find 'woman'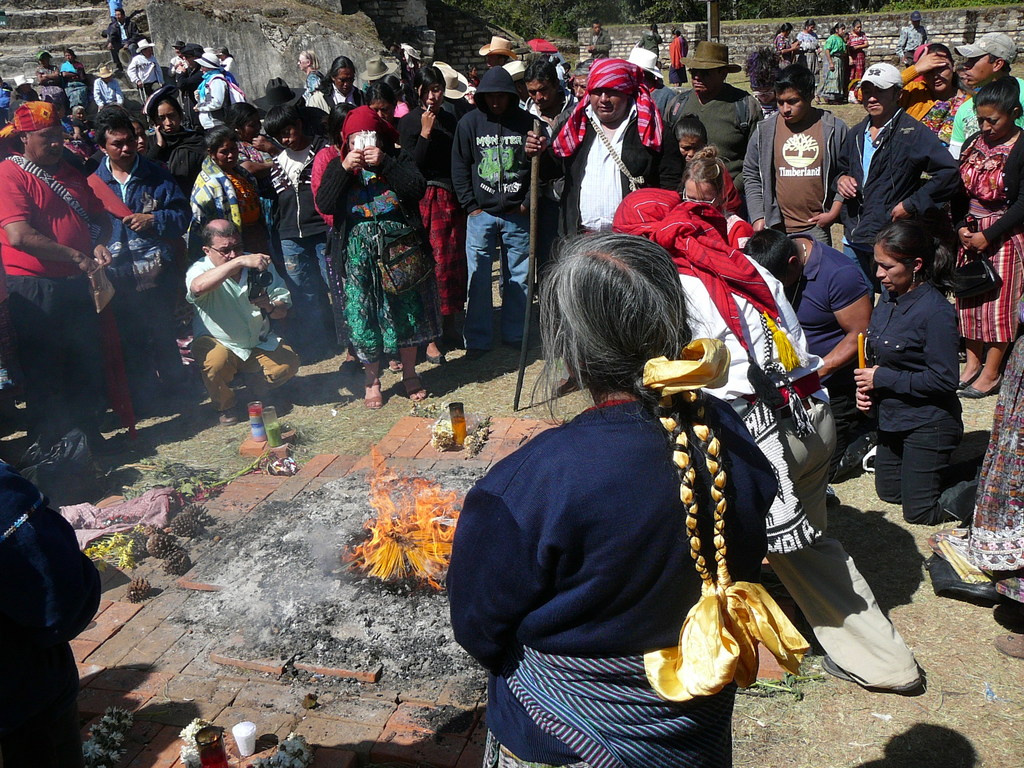
397:69:458:369
